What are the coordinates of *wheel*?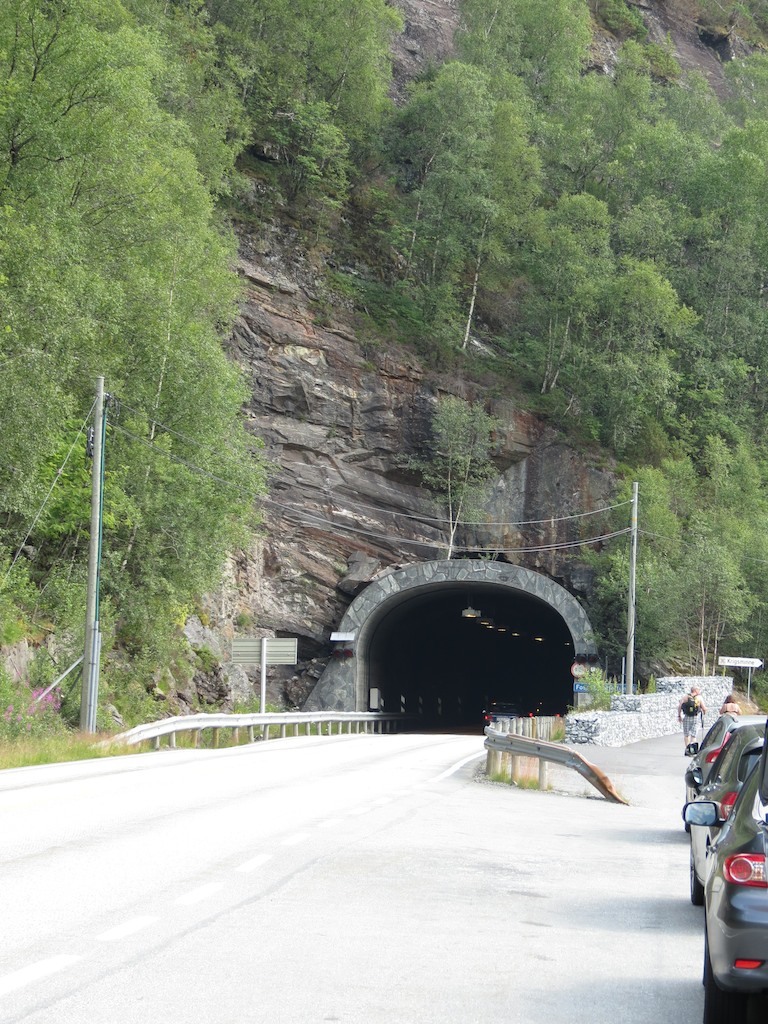
pyautogui.locateOnScreen(699, 977, 756, 1023).
